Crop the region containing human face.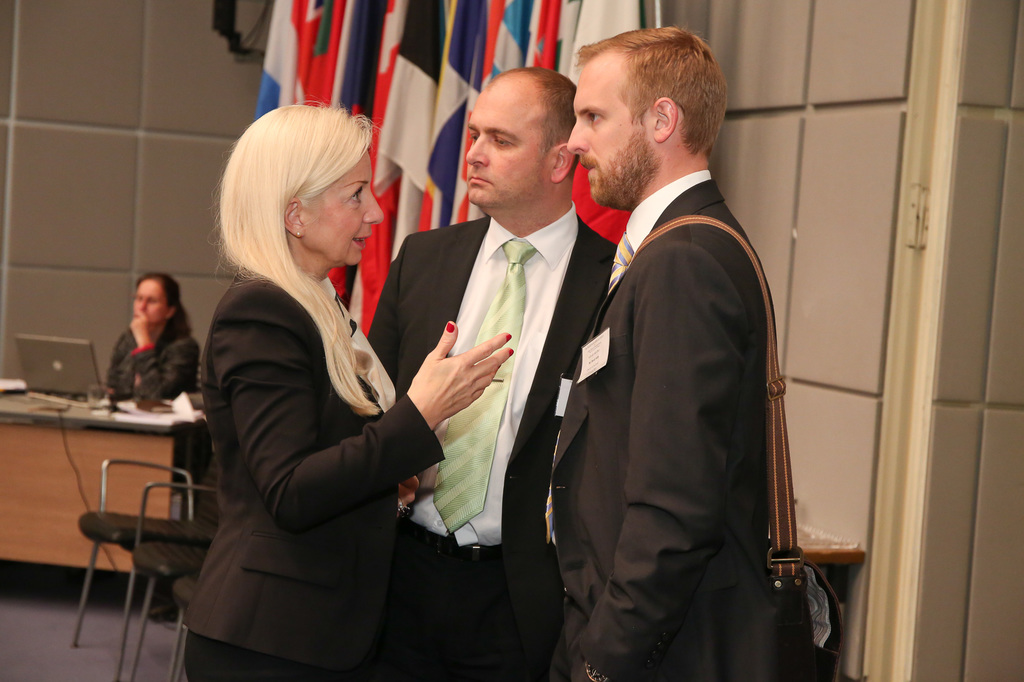
Crop region: box=[133, 280, 167, 325].
